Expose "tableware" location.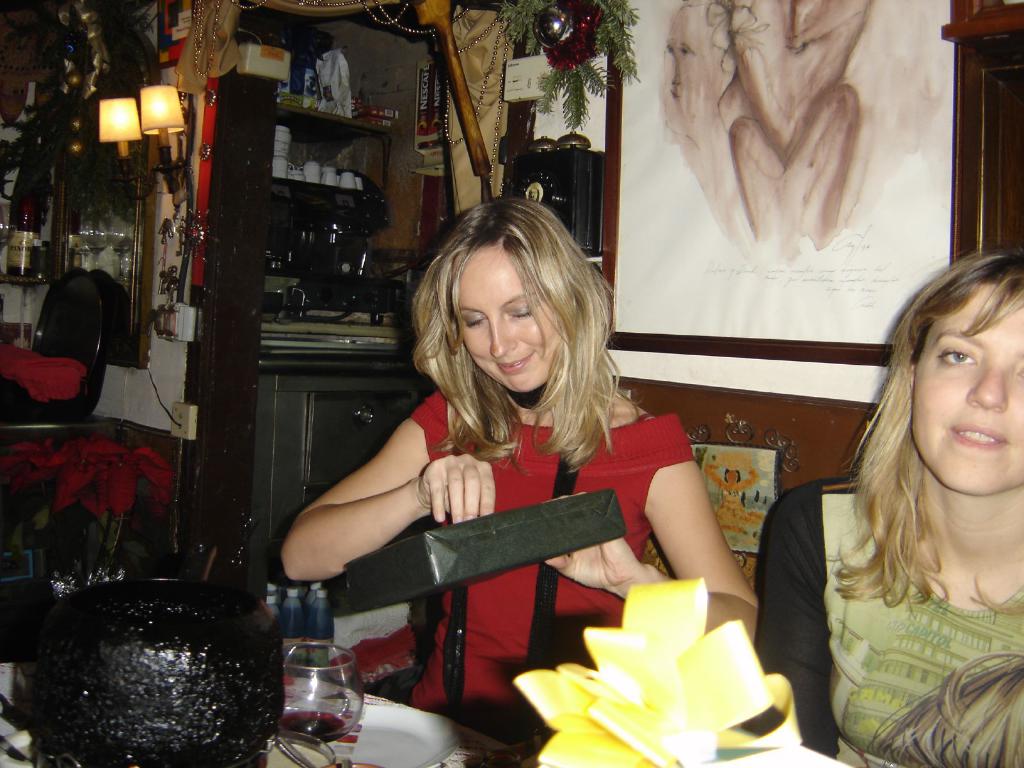
Exposed at left=75, top=205, right=111, bottom=273.
